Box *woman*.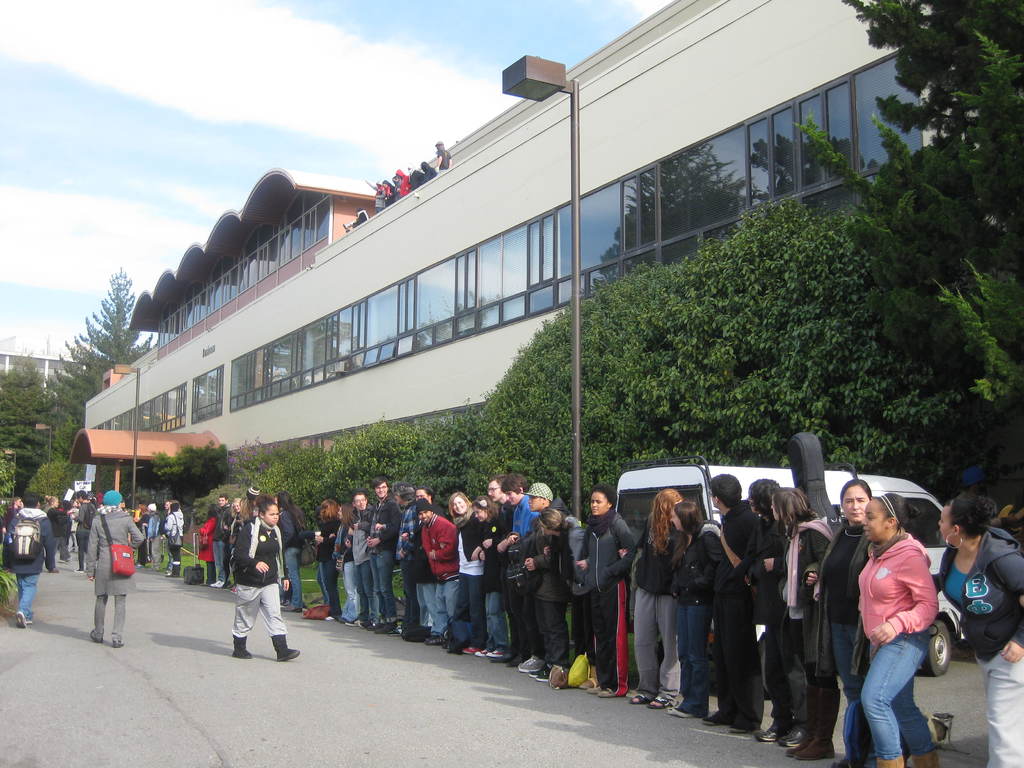
x1=398, y1=480, x2=426, y2=641.
